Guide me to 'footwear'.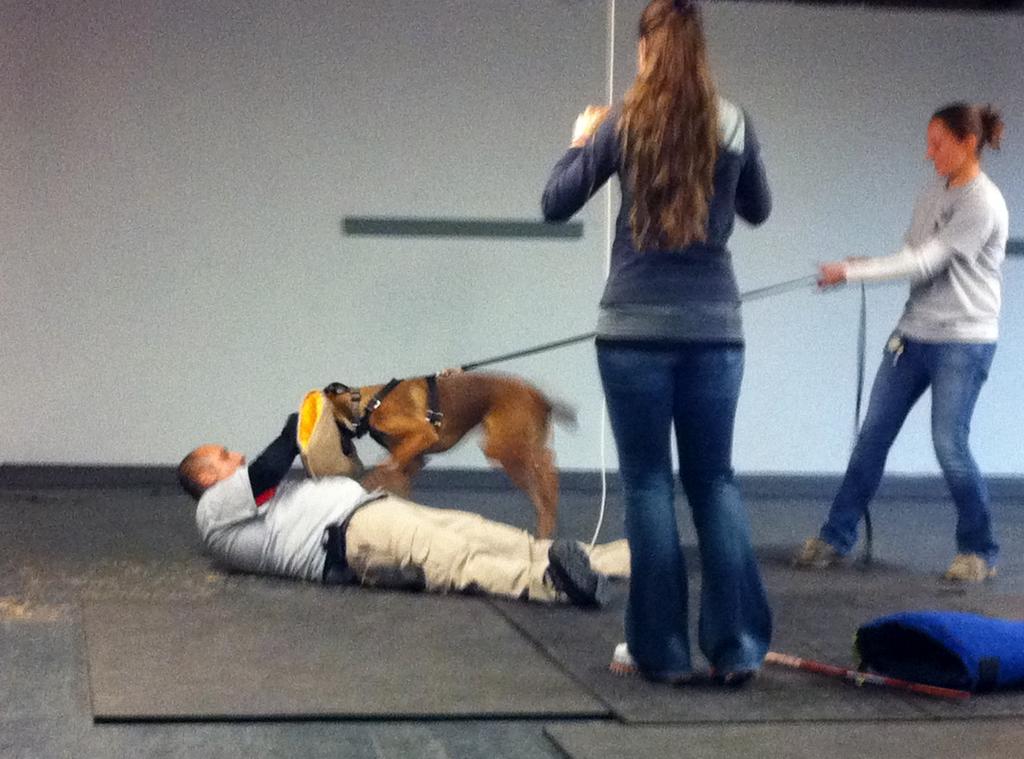
Guidance: box(946, 552, 997, 576).
